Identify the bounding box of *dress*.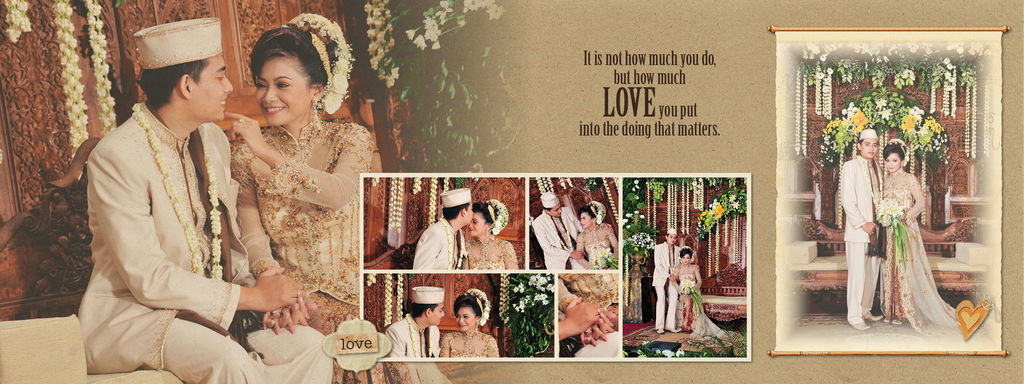
576 222 619 269.
